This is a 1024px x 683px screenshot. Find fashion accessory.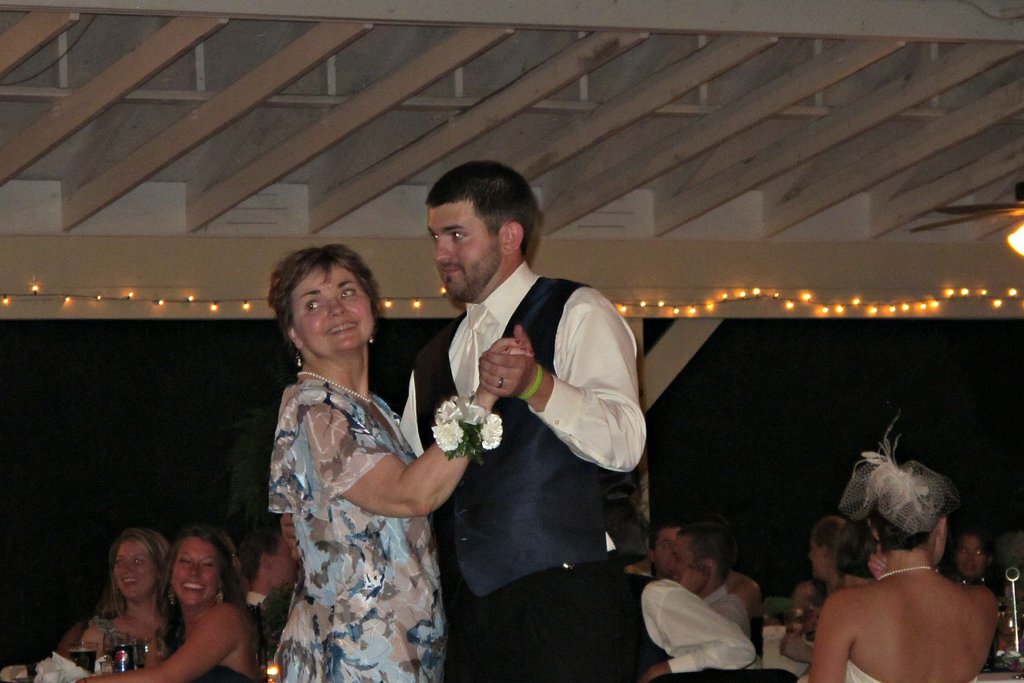
Bounding box: 499, 374, 505, 394.
